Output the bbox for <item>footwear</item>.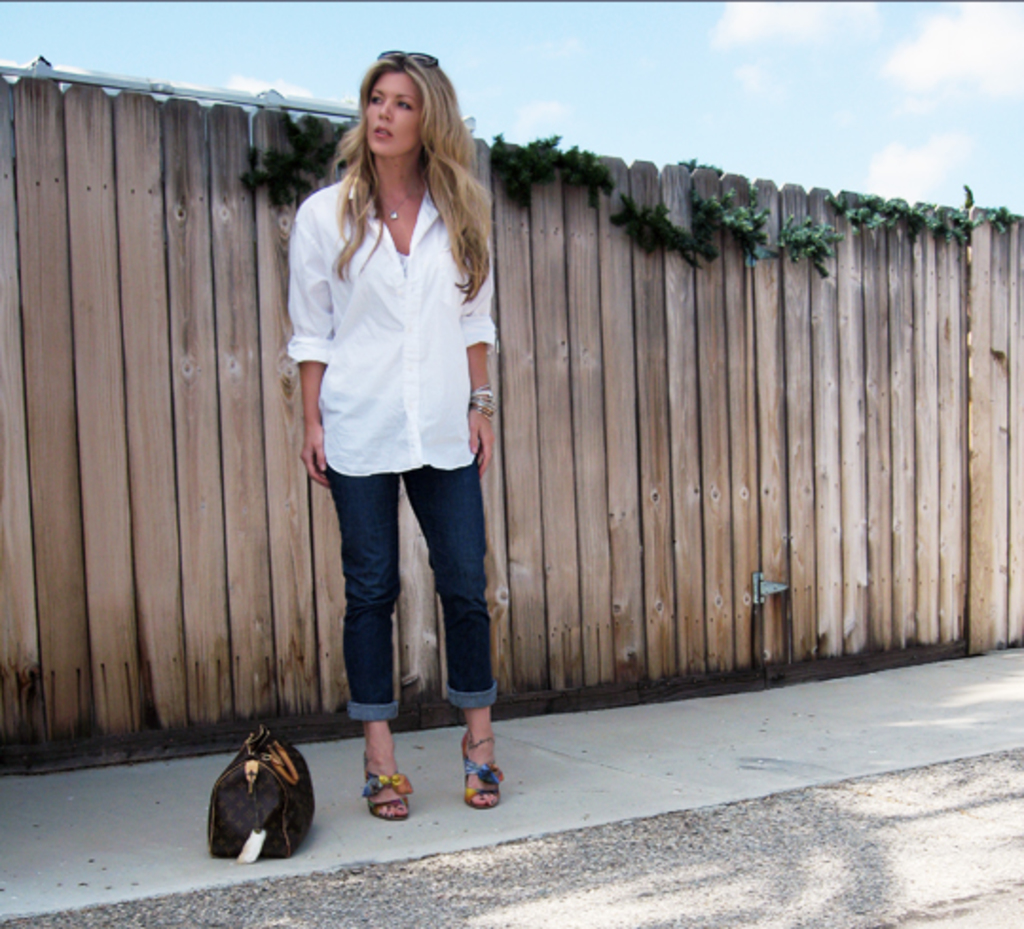
<box>438,724,508,823</box>.
